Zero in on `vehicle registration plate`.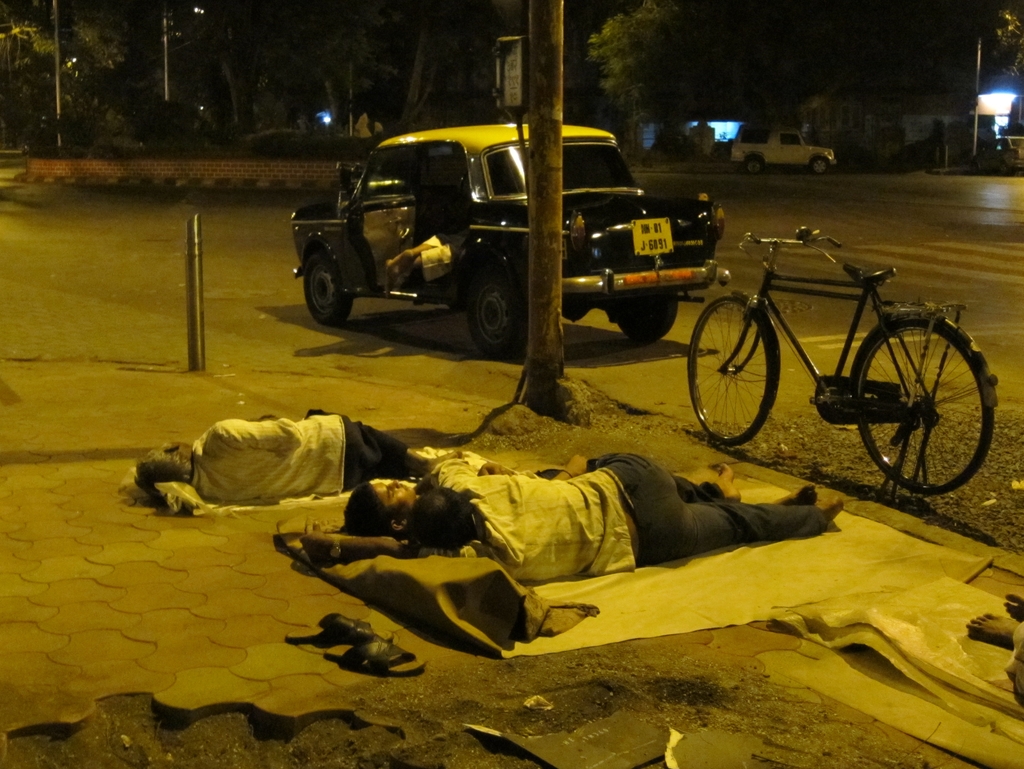
Zeroed in: {"x1": 631, "y1": 215, "x2": 673, "y2": 257}.
